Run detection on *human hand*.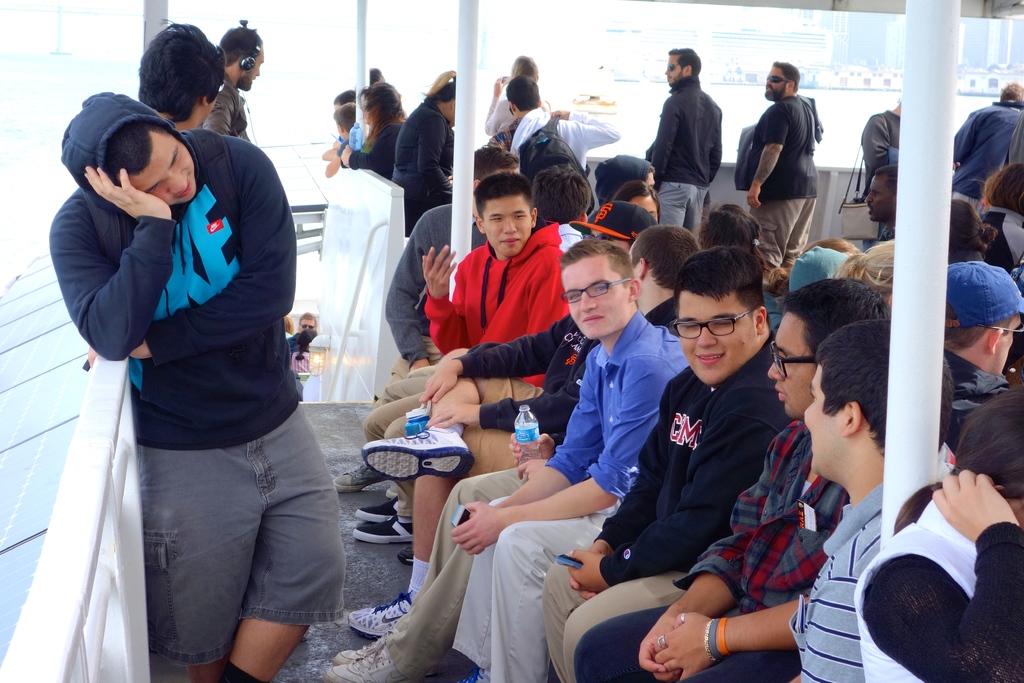
Result: {"left": 202, "top": 87, "right": 236, "bottom": 135}.
